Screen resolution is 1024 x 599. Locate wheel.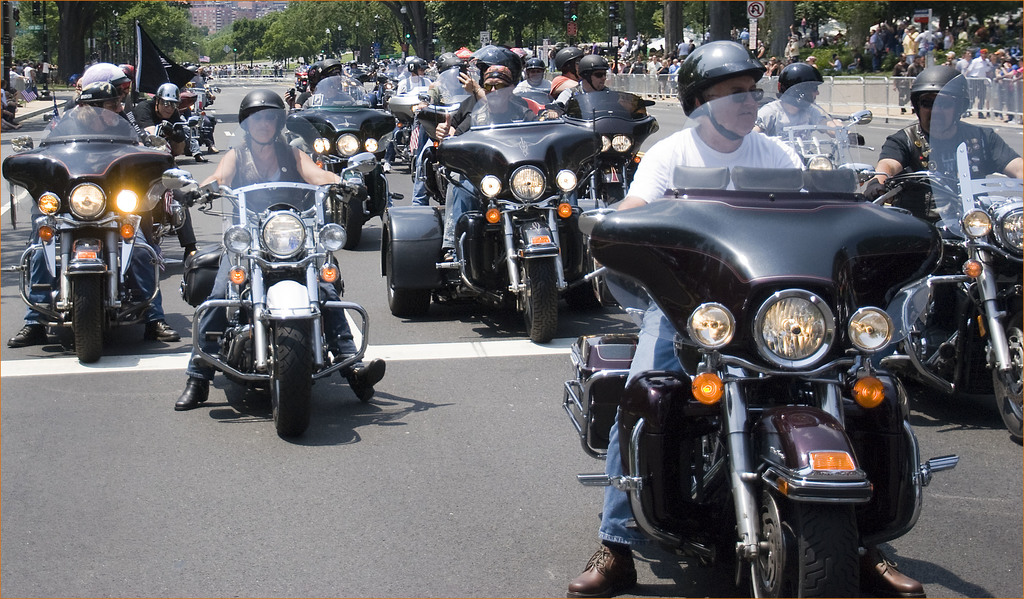
[left=410, top=122, right=430, bottom=186].
